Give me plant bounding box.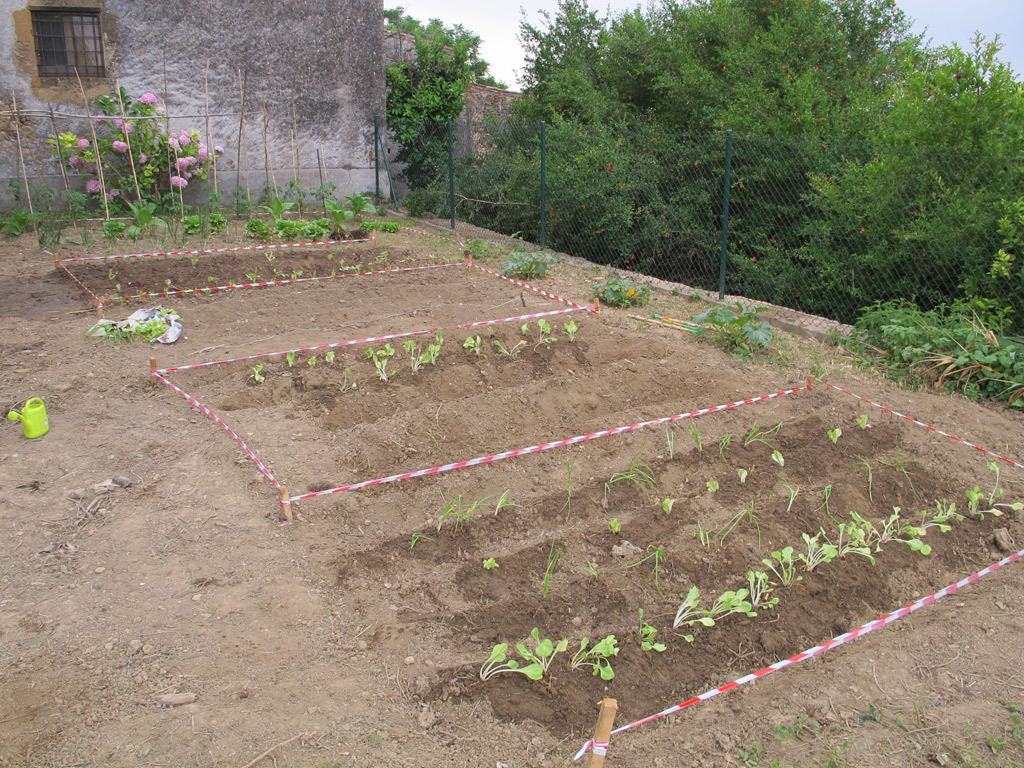
box(261, 247, 277, 262).
